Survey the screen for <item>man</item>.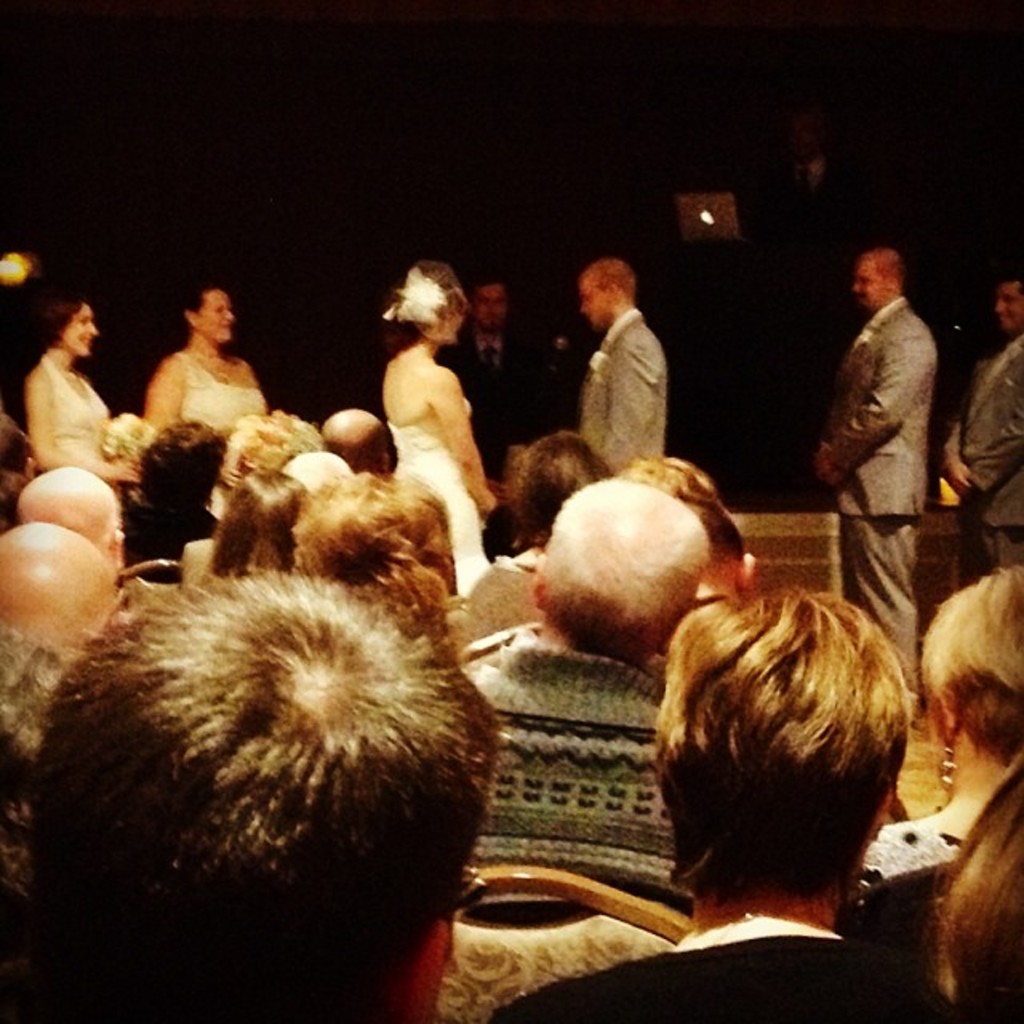
Survey found: (left=493, top=578, right=955, bottom=1022).
